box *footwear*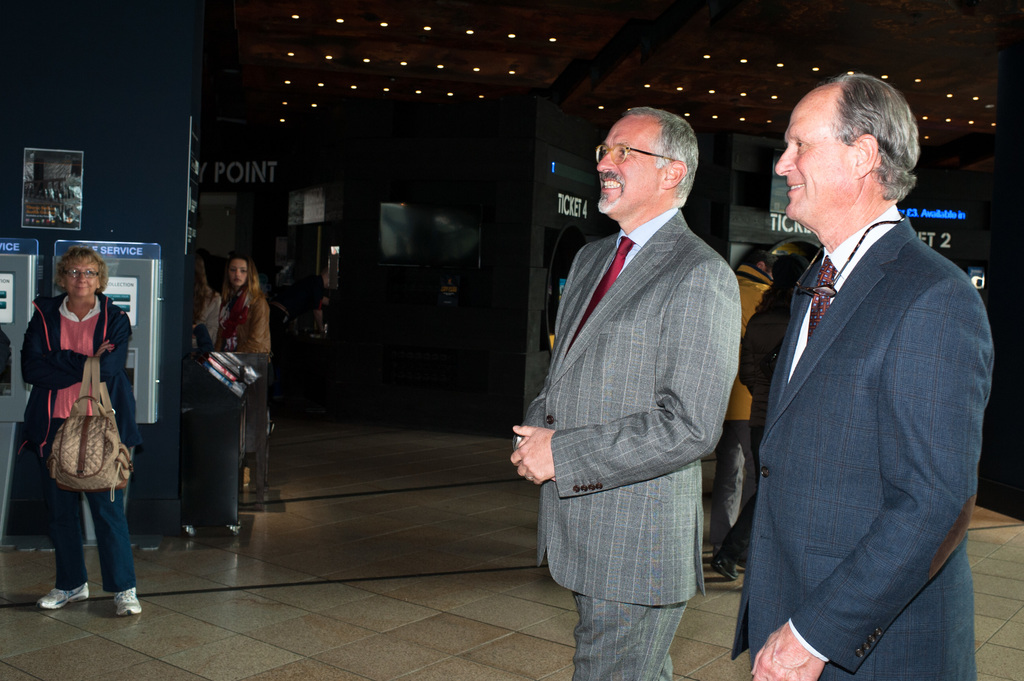
<region>710, 554, 741, 584</region>
